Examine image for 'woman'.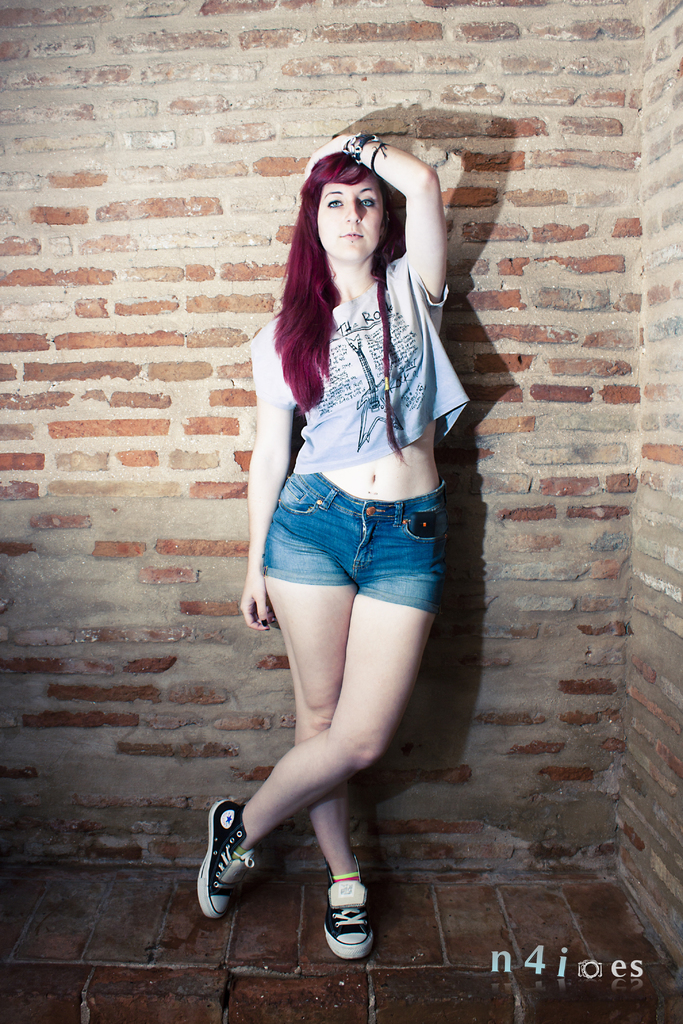
Examination result: (202,84,482,962).
